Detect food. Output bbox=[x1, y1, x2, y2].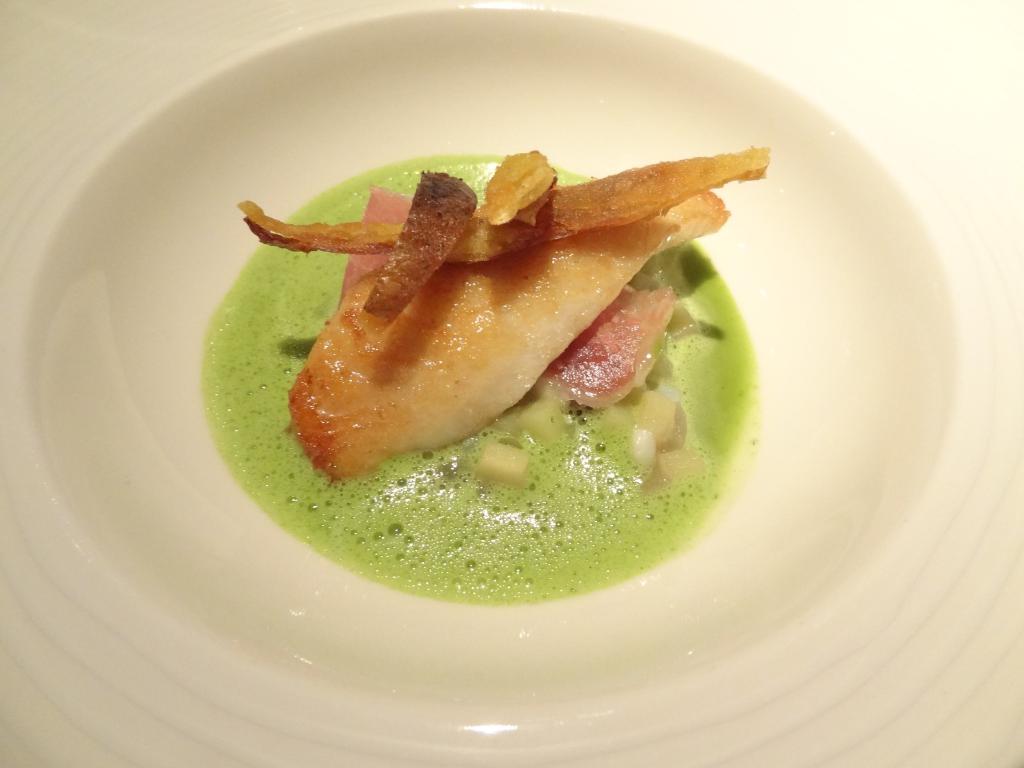
bbox=[239, 146, 770, 481].
